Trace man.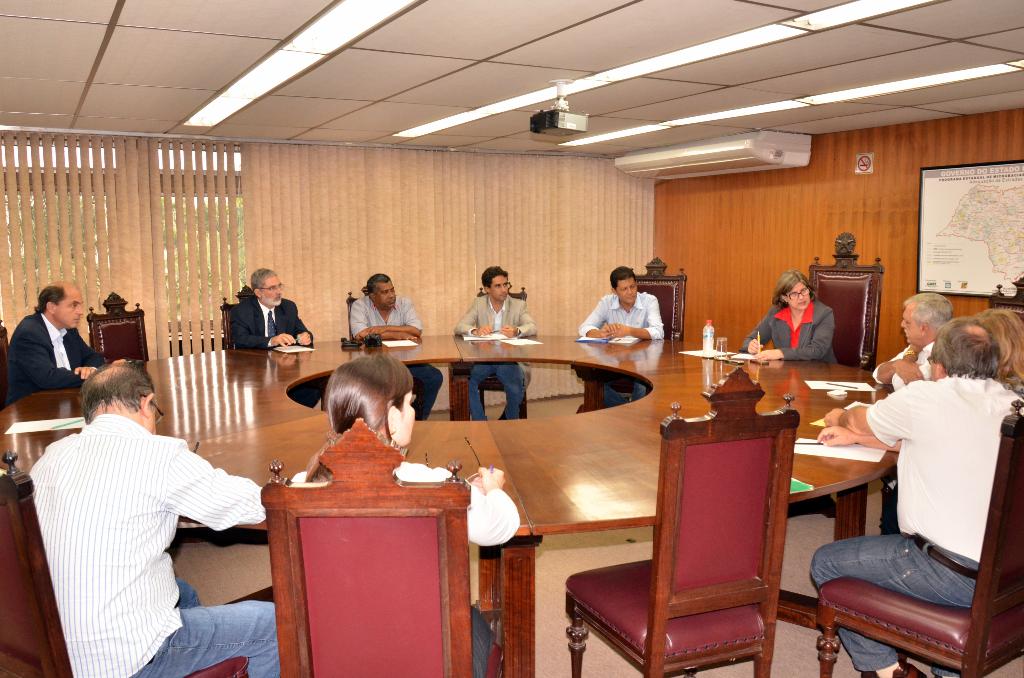
Traced to x1=576, y1=261, x2=665, y2=407.
